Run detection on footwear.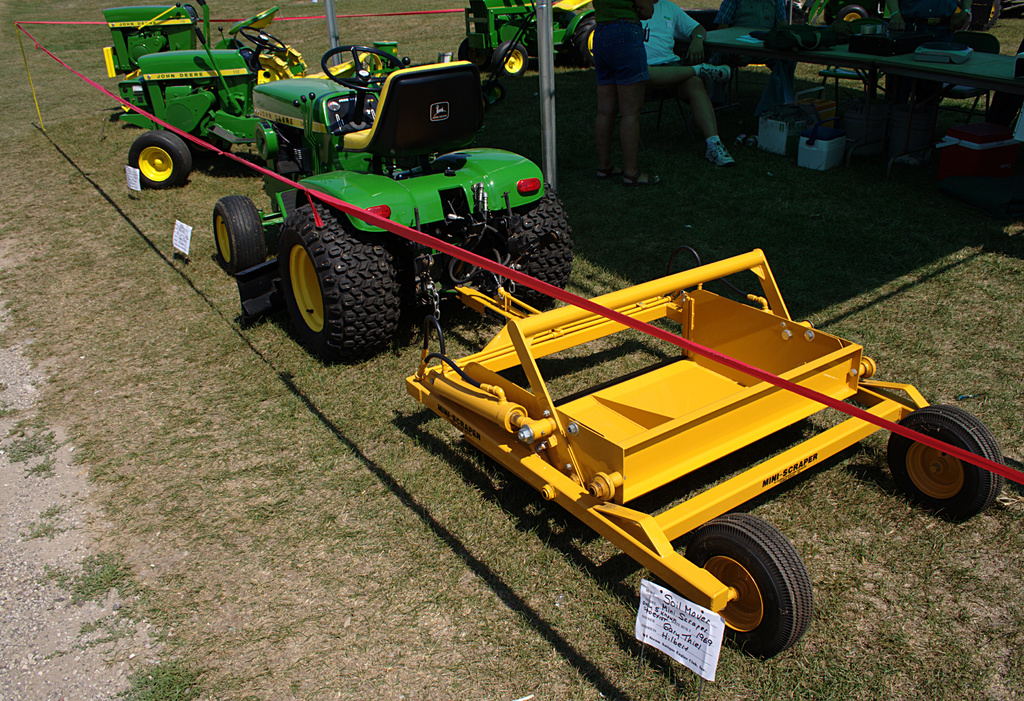
Result: box(704, 136, 738, 170).
